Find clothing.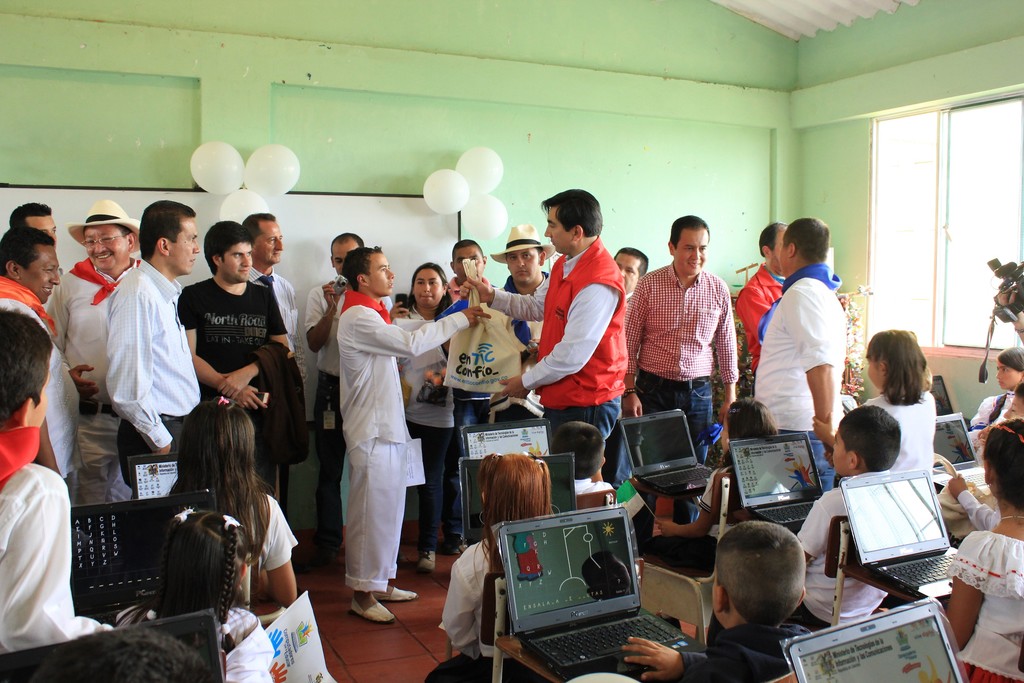
region(619, 258, 732, 527).
